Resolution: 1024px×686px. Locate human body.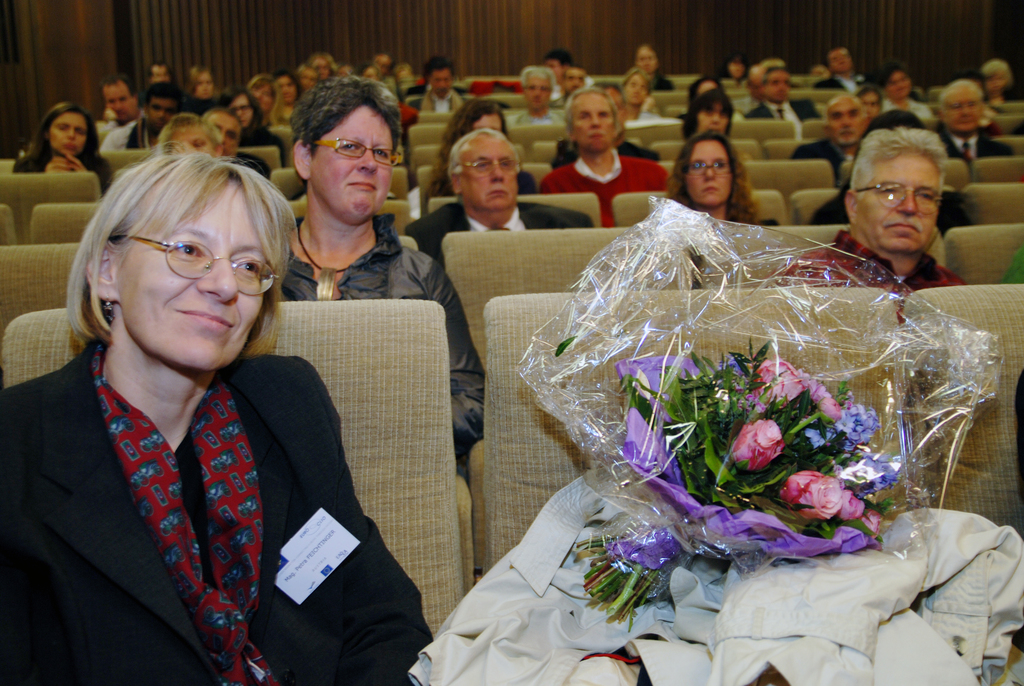
BBox(9, 123, 469, 685).
